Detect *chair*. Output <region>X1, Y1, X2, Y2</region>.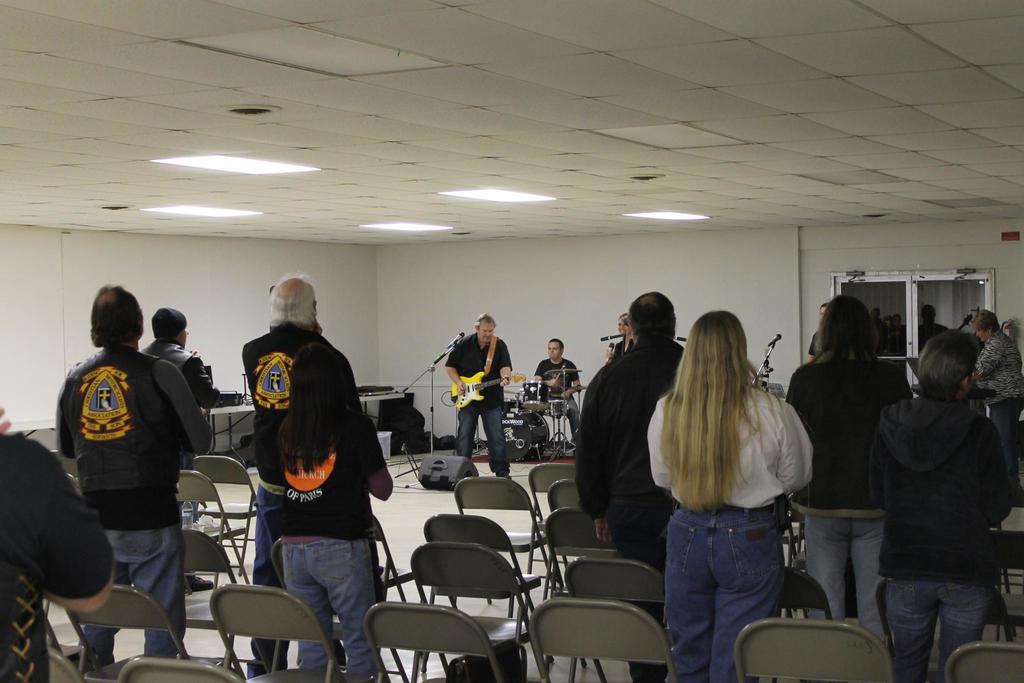
<region>47, 450, 80, 473</region>.
